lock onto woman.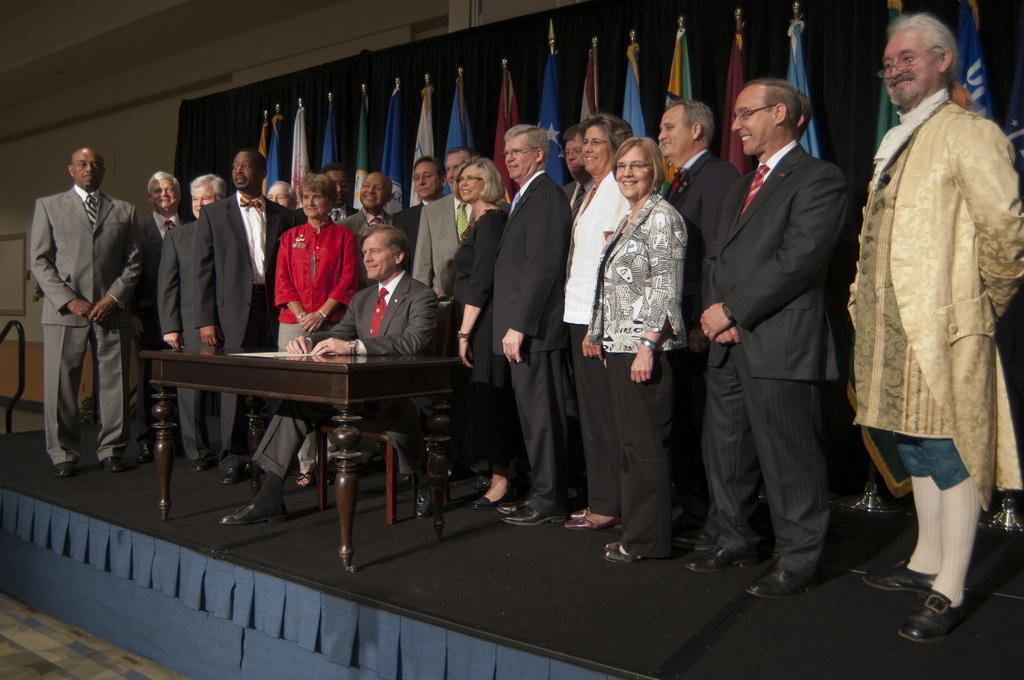
Locked: (left=444, top=153, right=512, bottom=512).
